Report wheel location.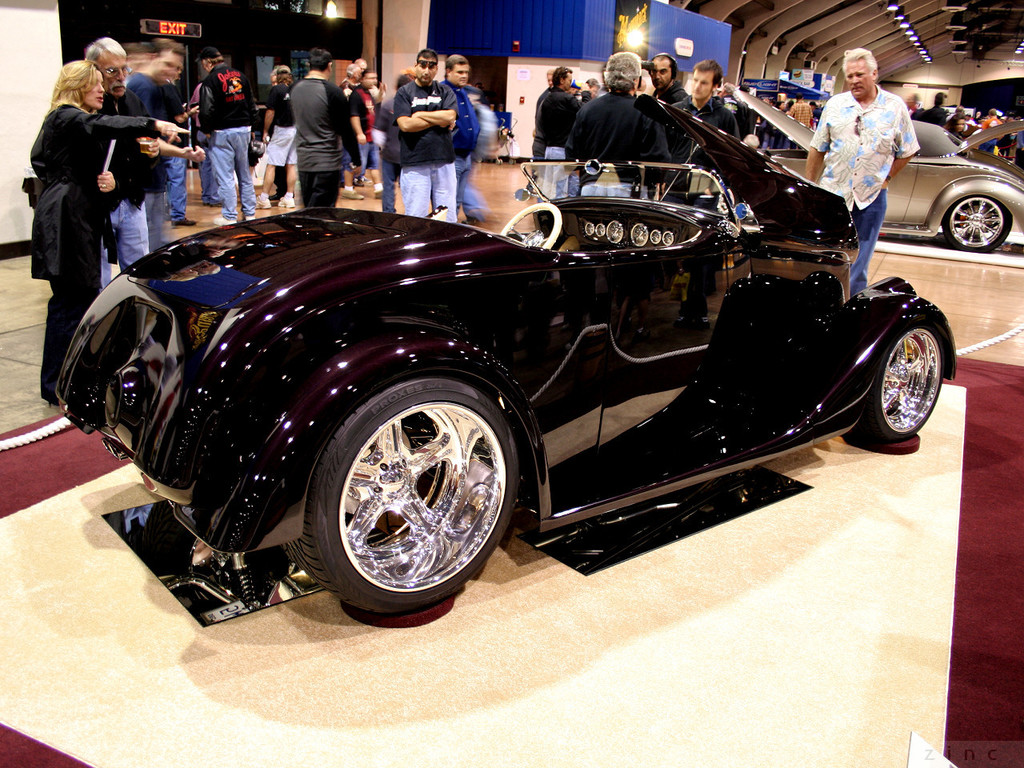
Report: l=494, t=192, r=571, b=258.
